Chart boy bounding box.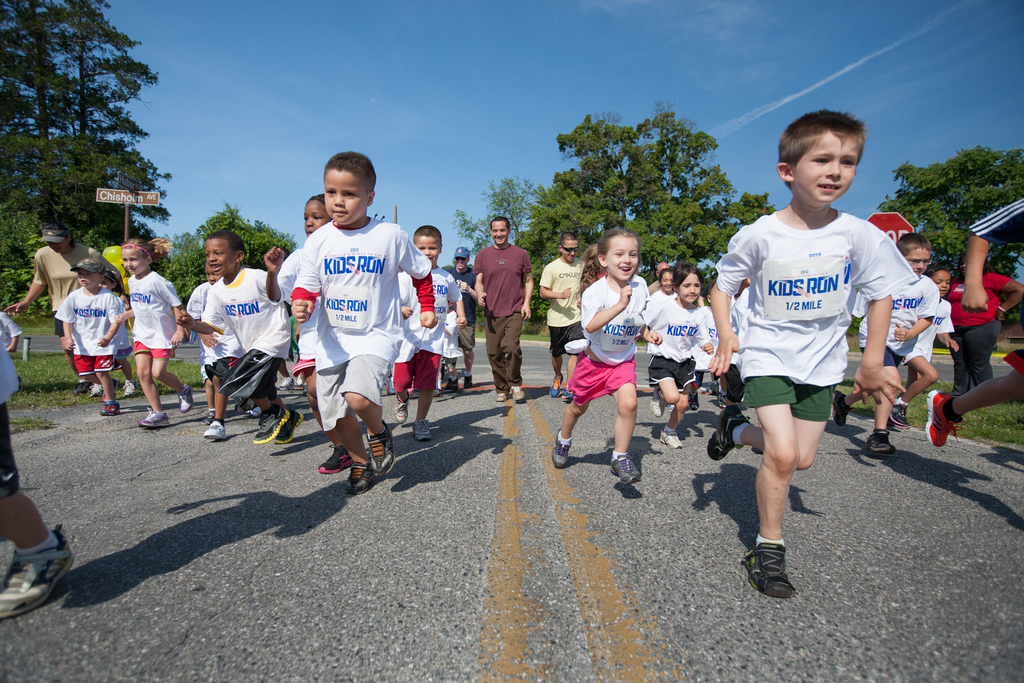
Charted: detection(175, 231, 290, 450).
